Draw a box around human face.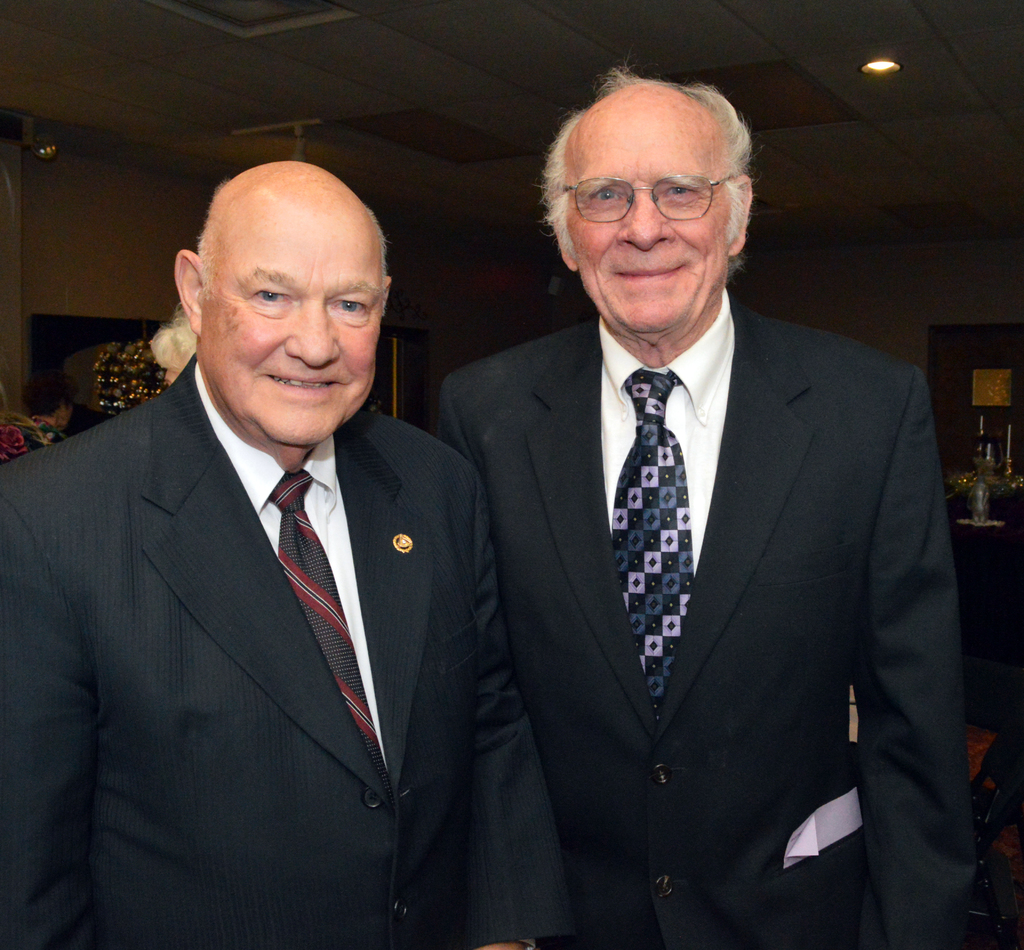
(x1=566, y1=94, x2=732, y2=333).
